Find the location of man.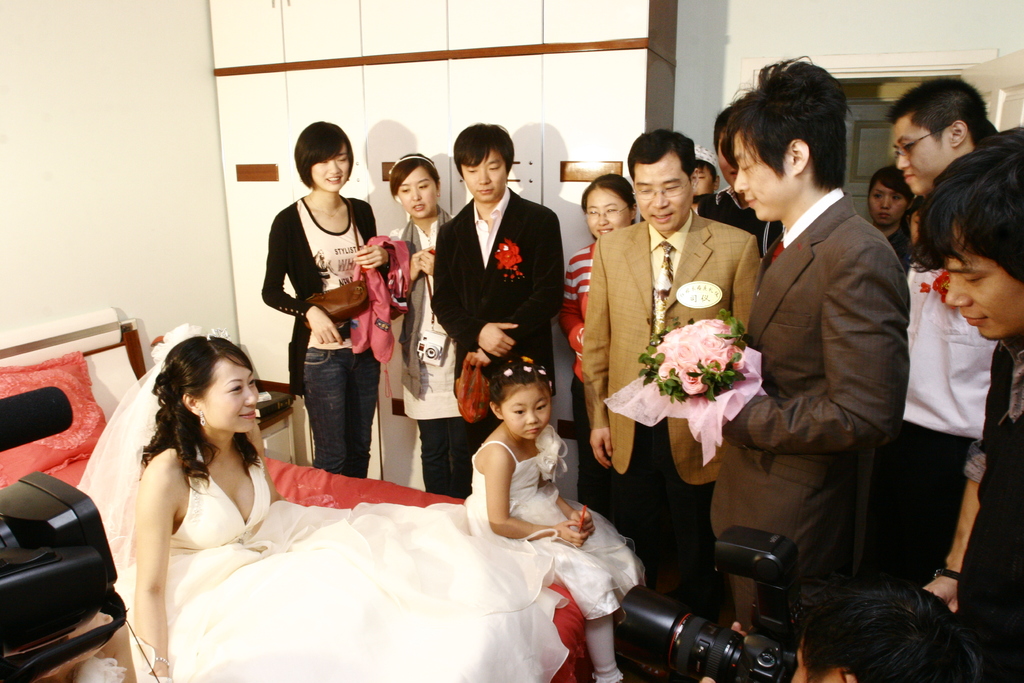
Location: x1=884, y1=67, x2=996, y2=603.
